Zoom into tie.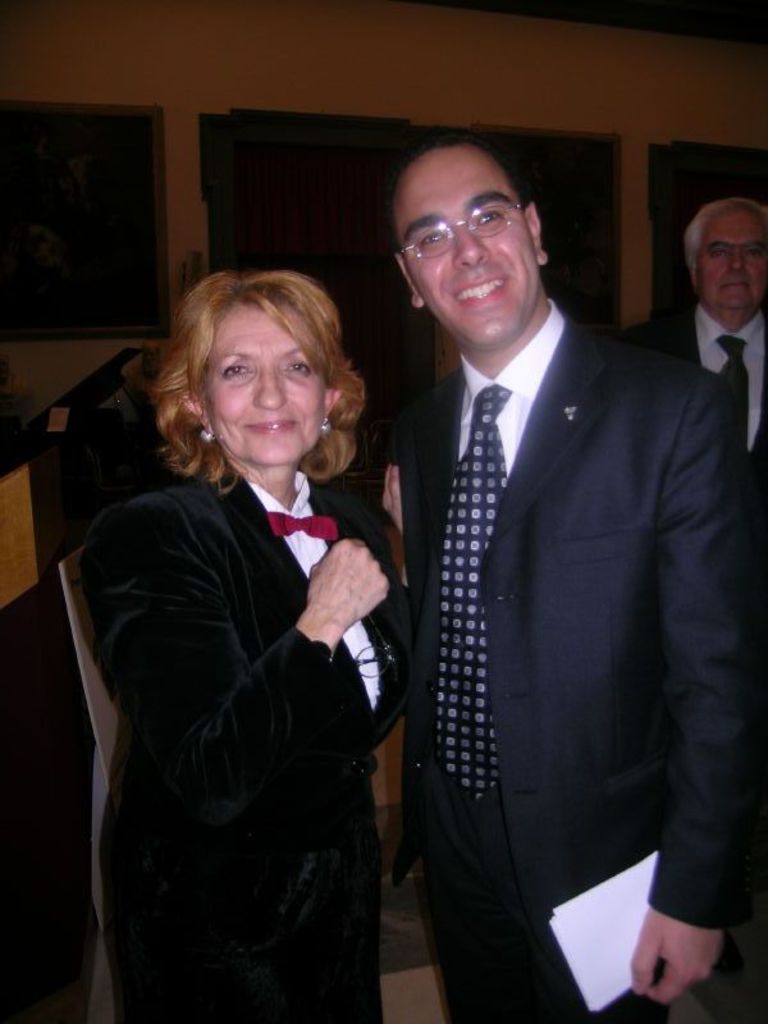
Zoom target: locate(717, 334, 750, 454).
